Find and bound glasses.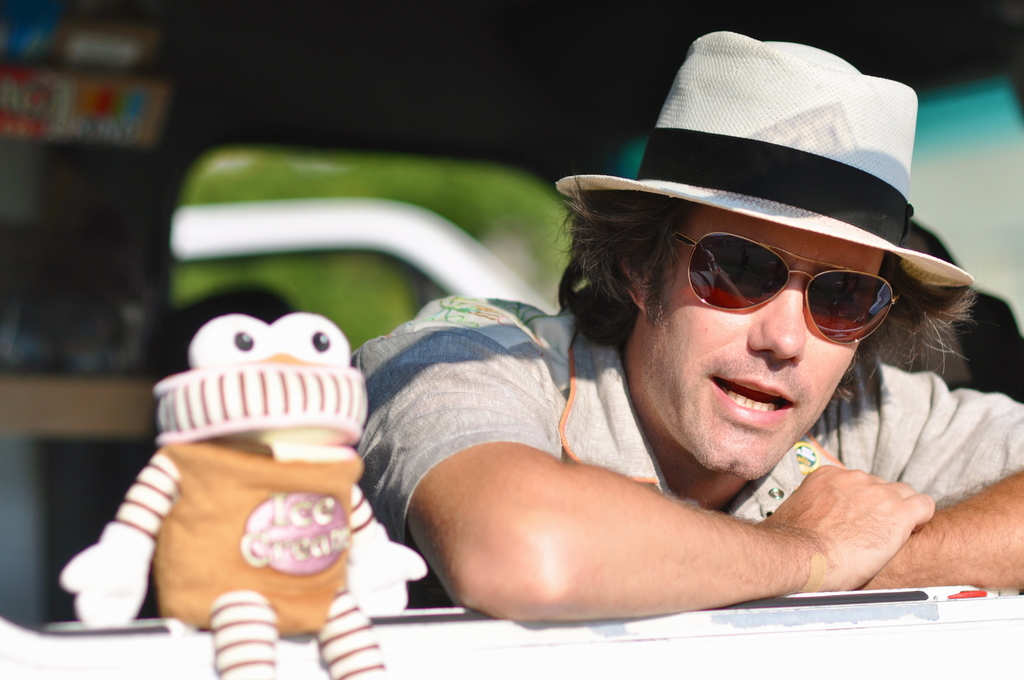
Bound: locate(657, 229, 936, 346).
